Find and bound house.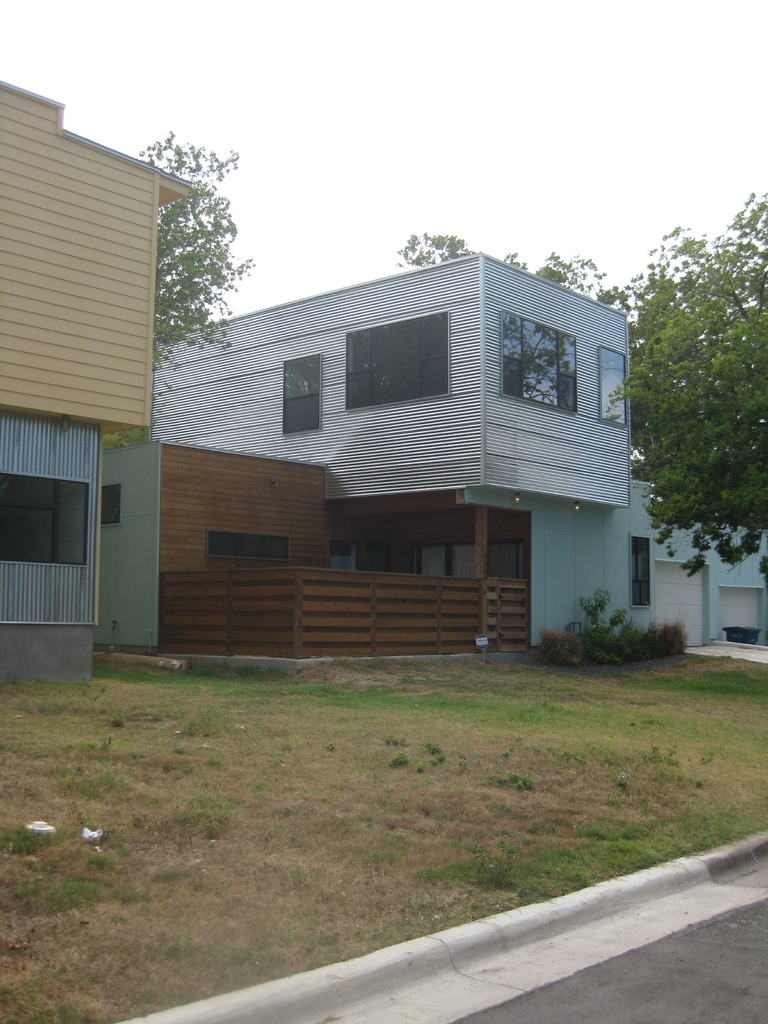
Bound: 0:77:192:691.
